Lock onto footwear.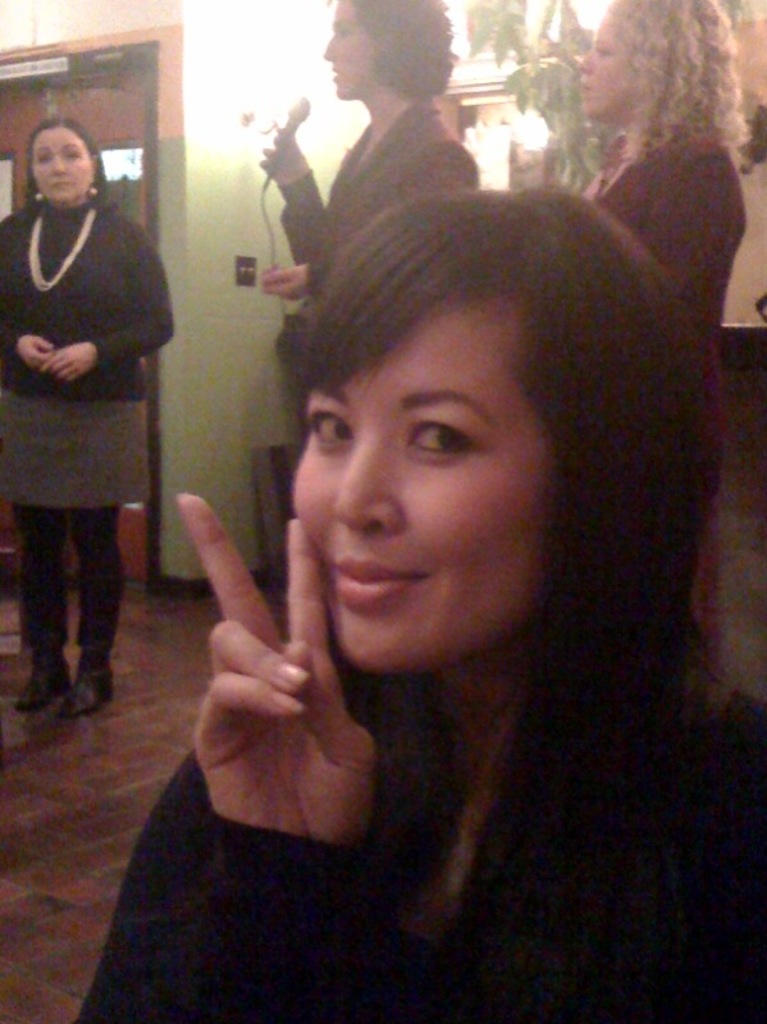
Locked: x1=15, y1=660, x2=68, y2=712.
